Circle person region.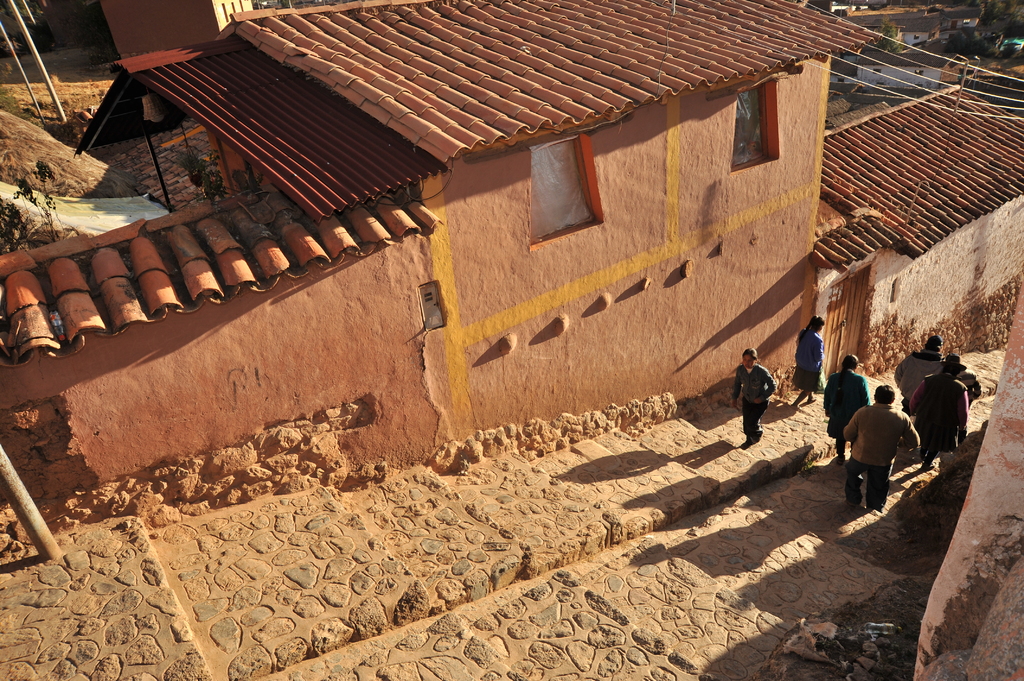
Region: 842,385,920,515.
